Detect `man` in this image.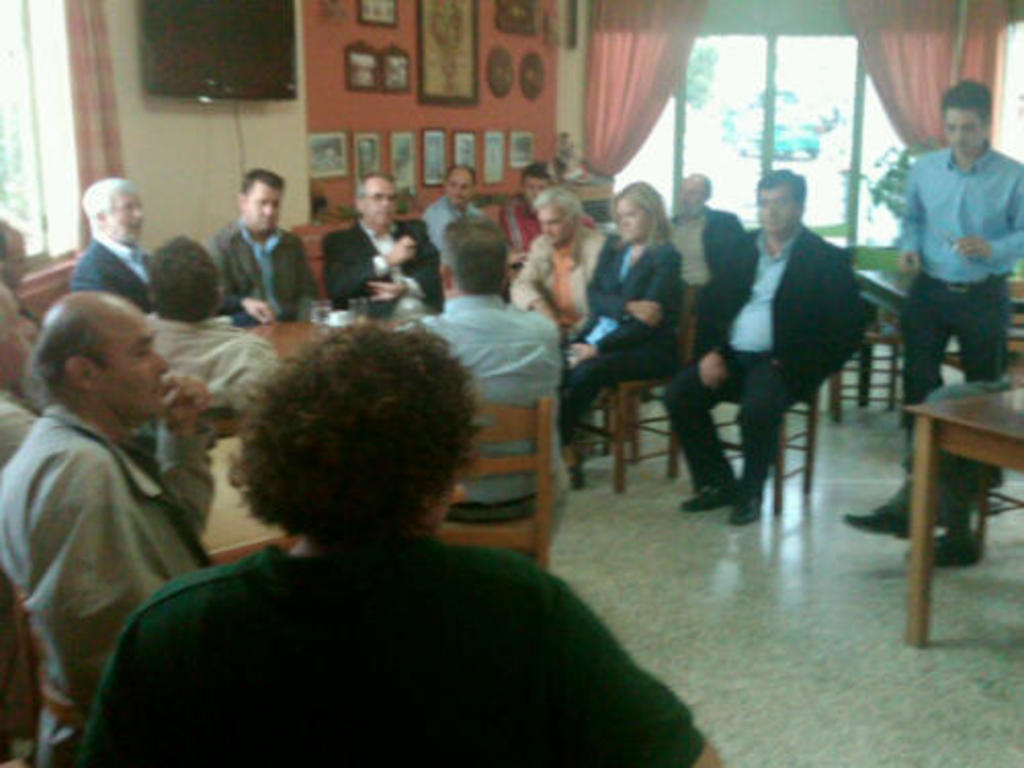
Detection: pyautogui.locateOnScreen(502, 164, 600, 272).
